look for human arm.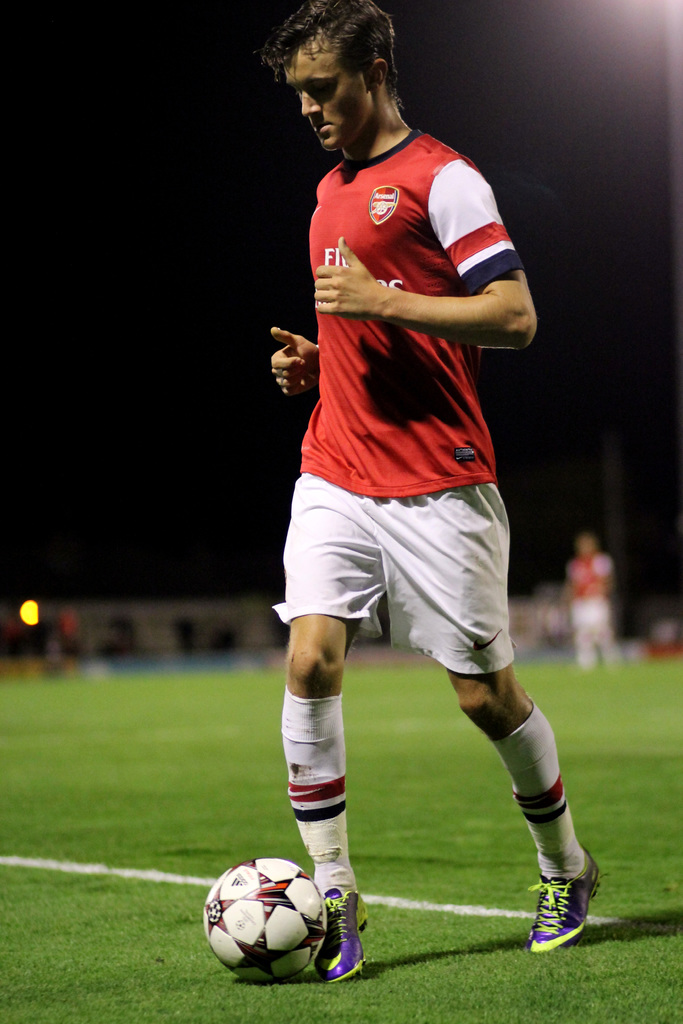
Found: l=305, t=145, r=543, b=356.
